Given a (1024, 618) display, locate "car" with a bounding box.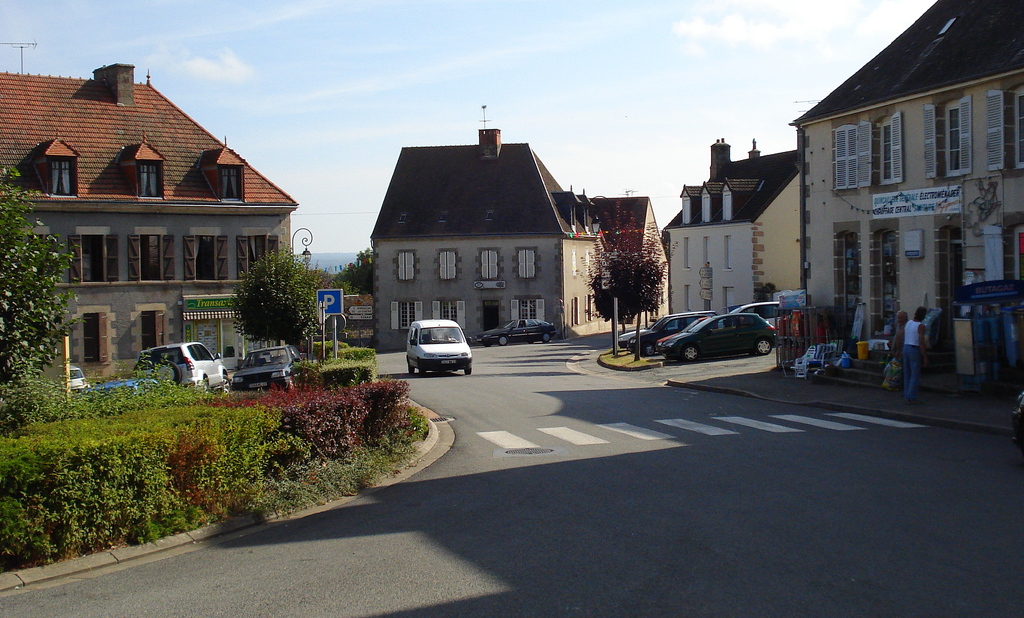
Located: bbox=[139, 340, 227, 392].
